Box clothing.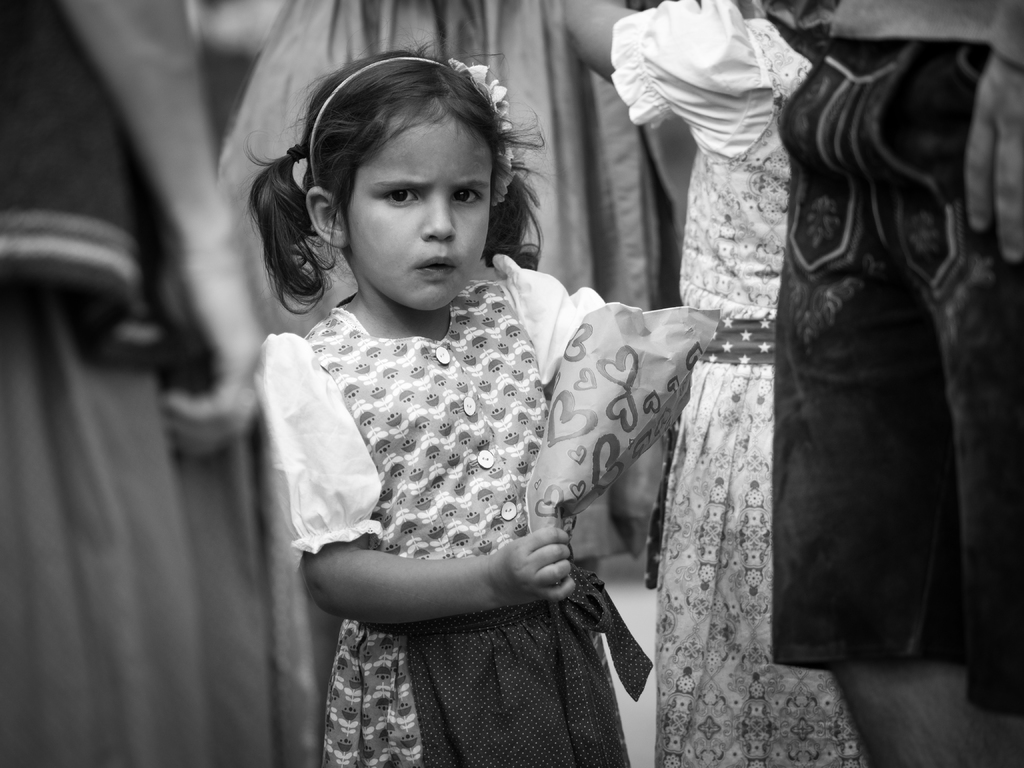
(213,0,662,767).
